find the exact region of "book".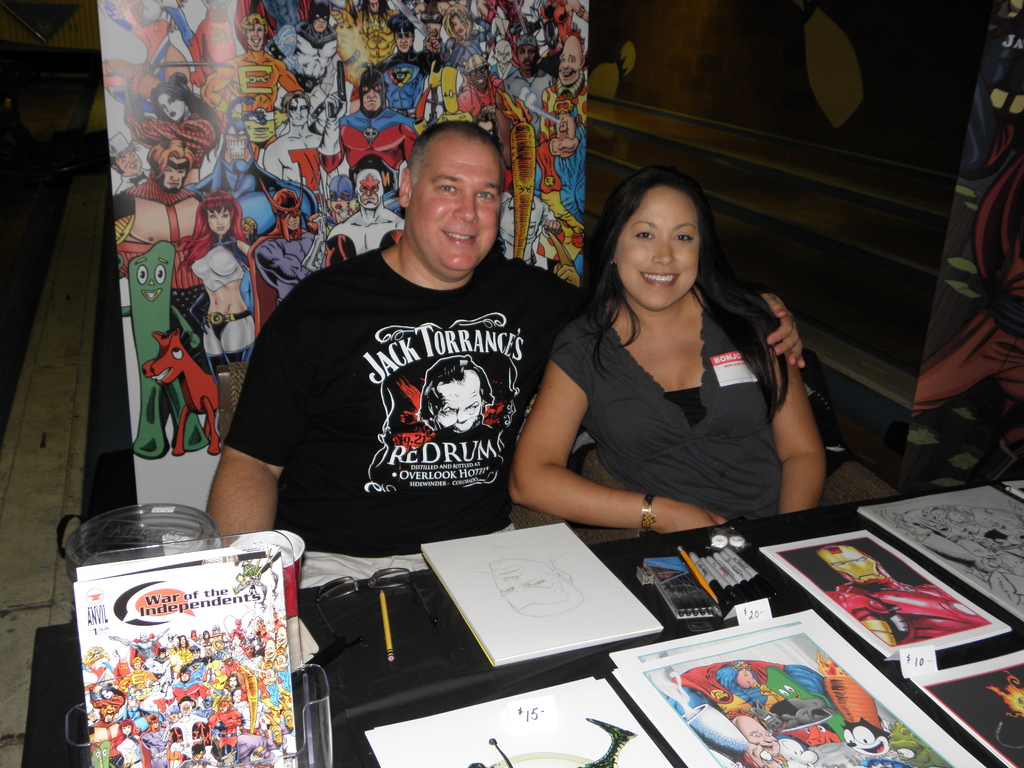
Exact region: 607:605:990:767.
